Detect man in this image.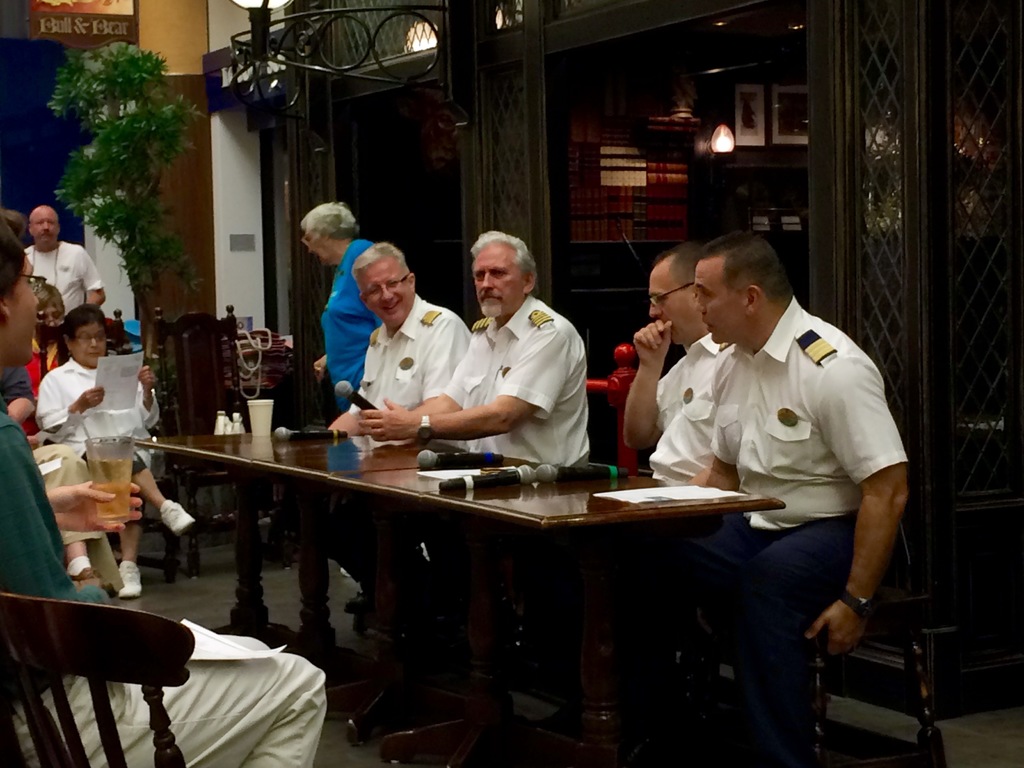
Detection: 647/228/910/699.
